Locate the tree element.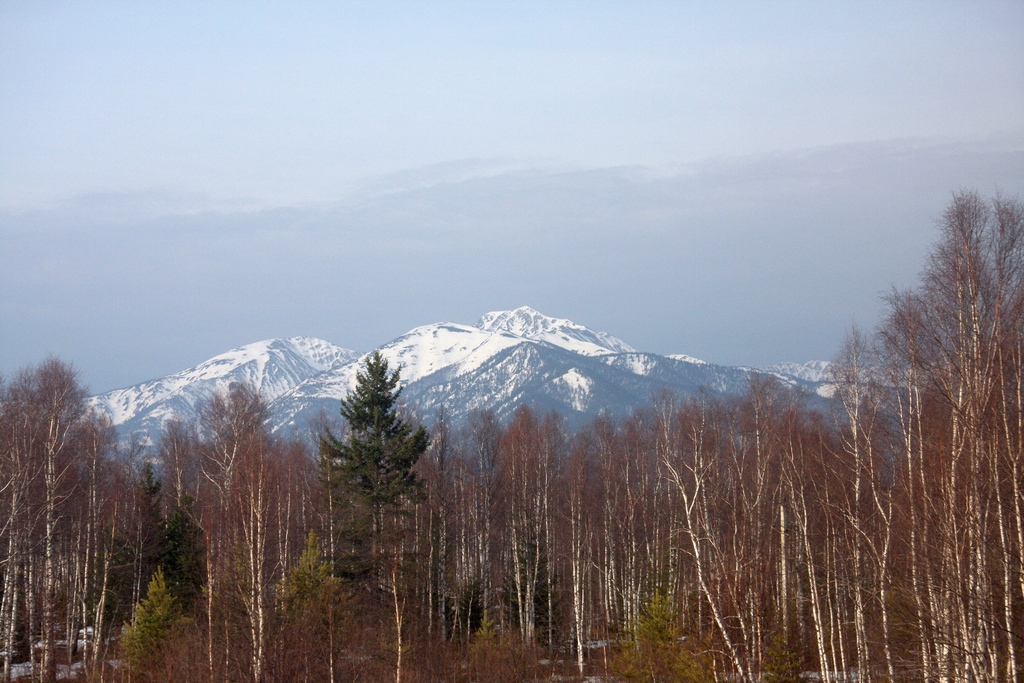
Element bbox: [312,340,428,593].
